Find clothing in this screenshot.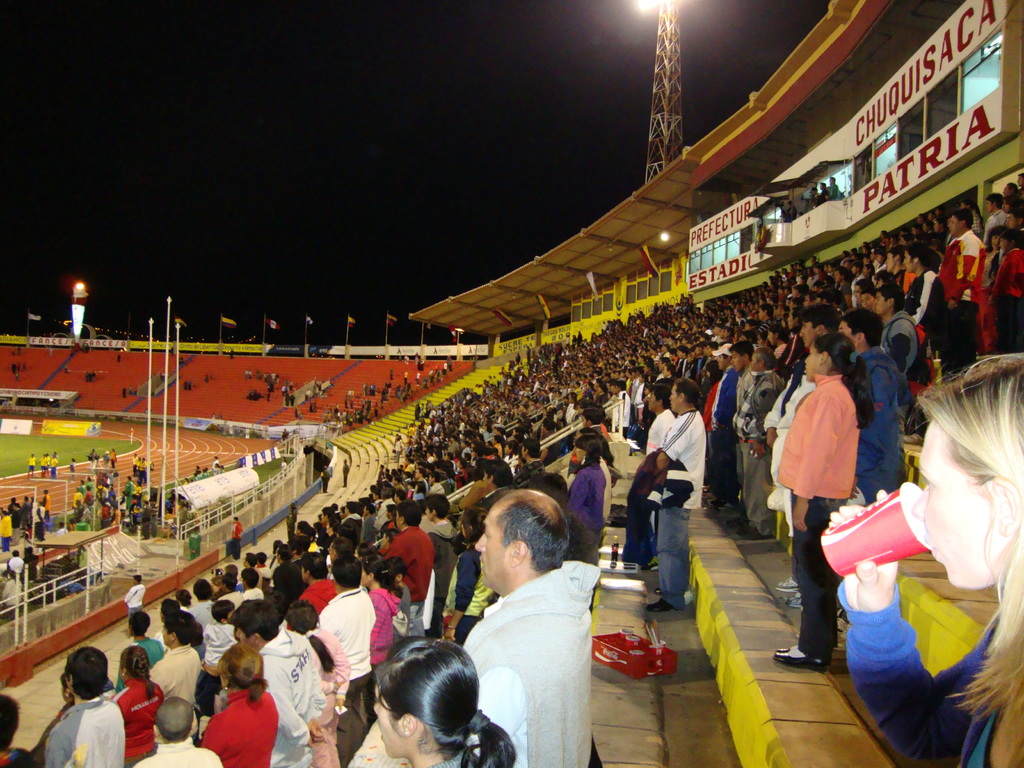
The bounding box for clothing is (937, 227, 994, 376).
